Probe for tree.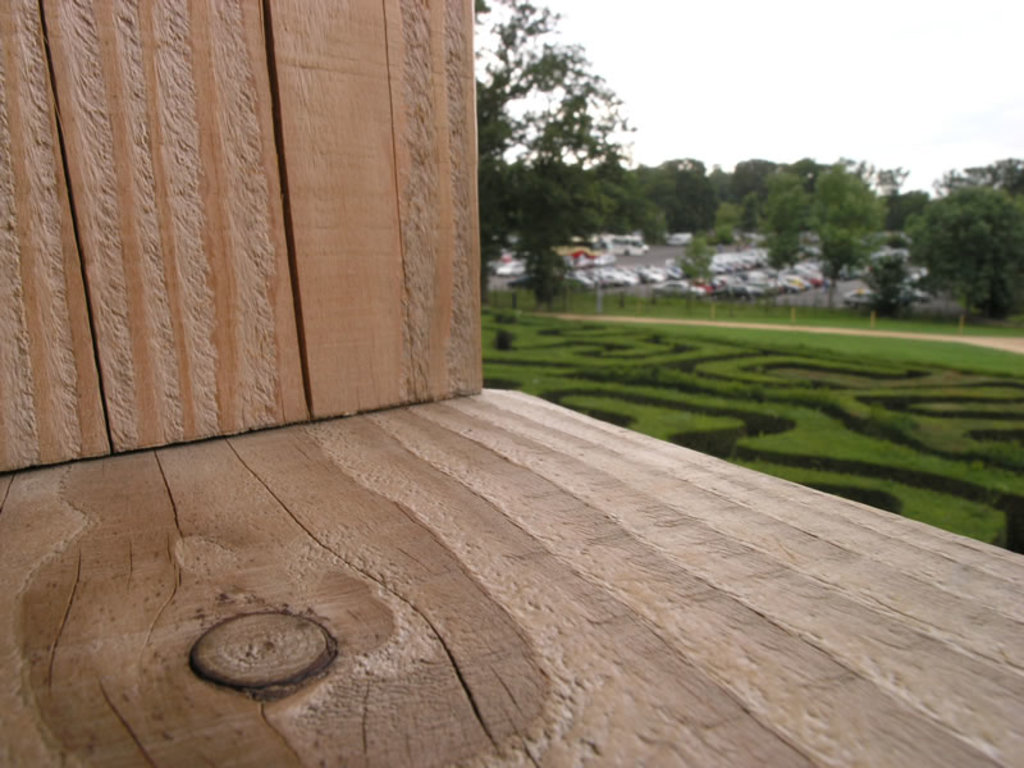
Probe result: detection(646, 200, 682, 247).
